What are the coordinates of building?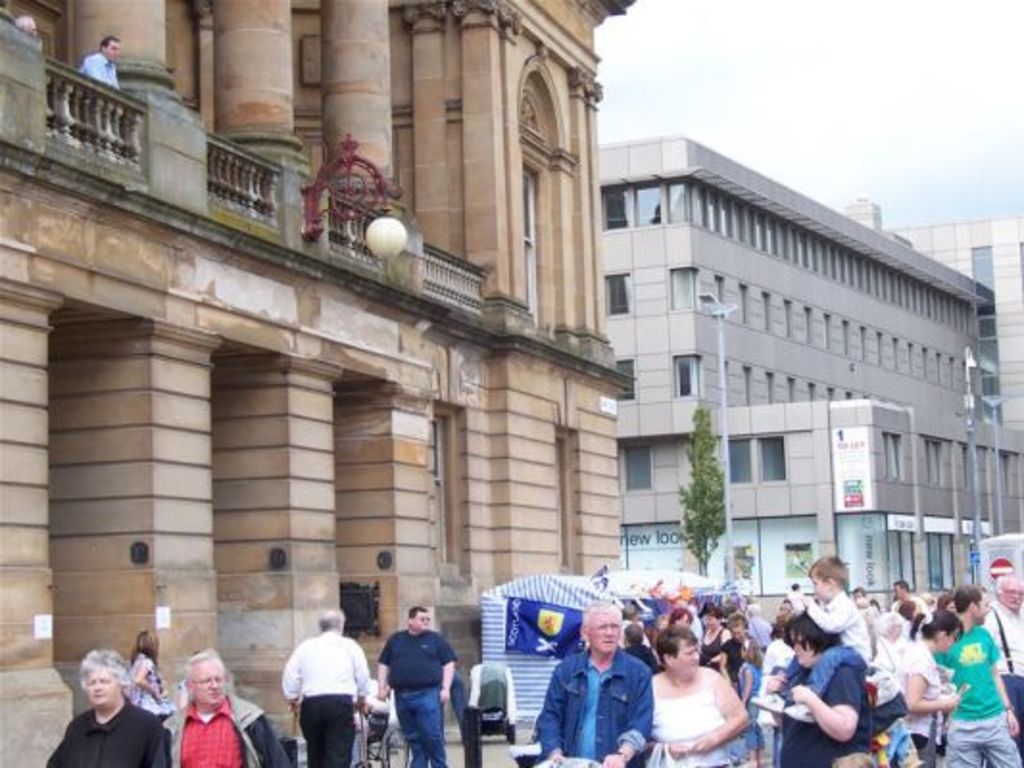
(0,0,644,766).
